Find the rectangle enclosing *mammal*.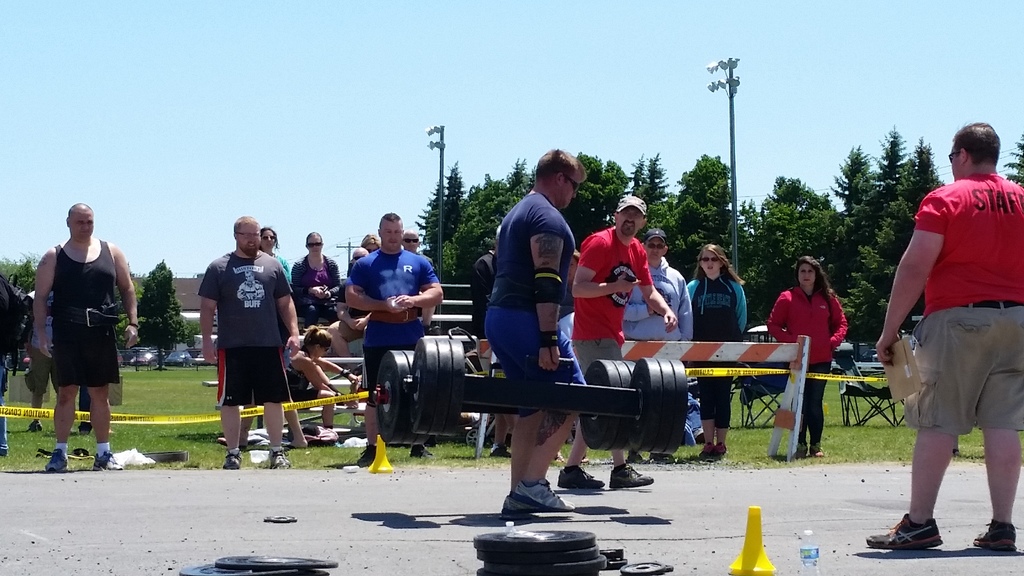
(x1=474, y1=220, x2=505, y2=444).
